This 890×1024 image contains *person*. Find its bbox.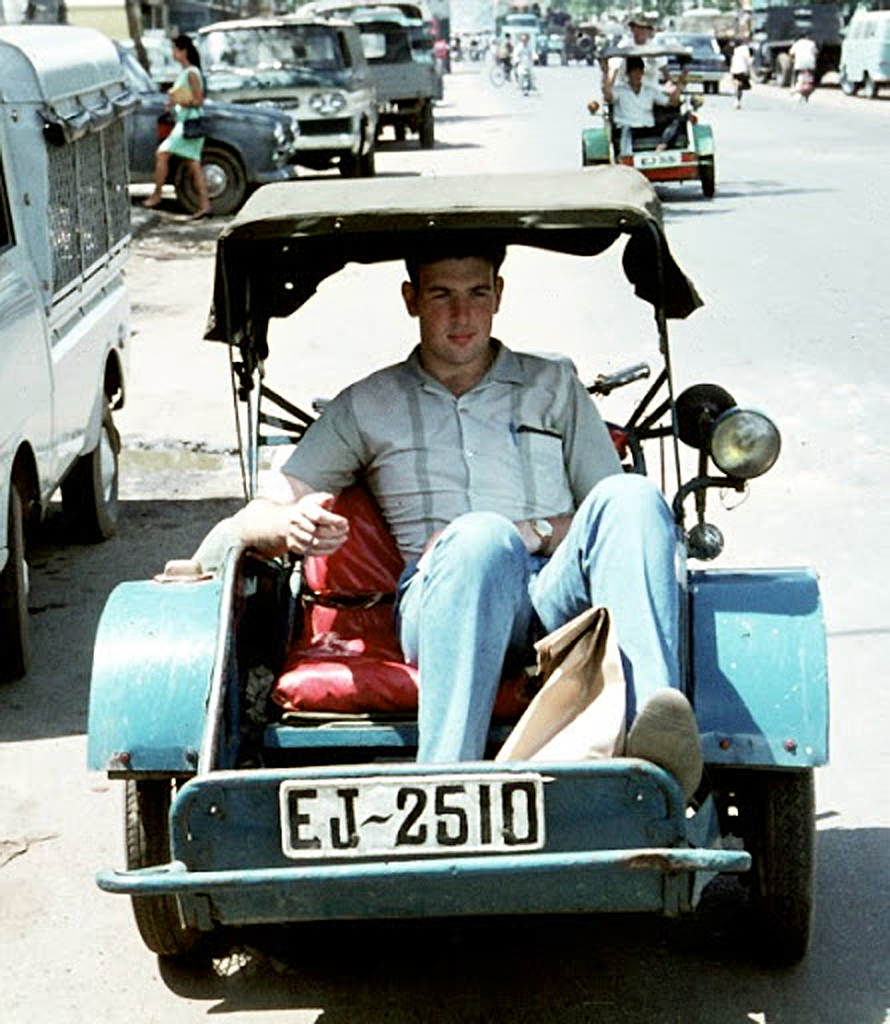
<box>719,34,746,95</box>.
